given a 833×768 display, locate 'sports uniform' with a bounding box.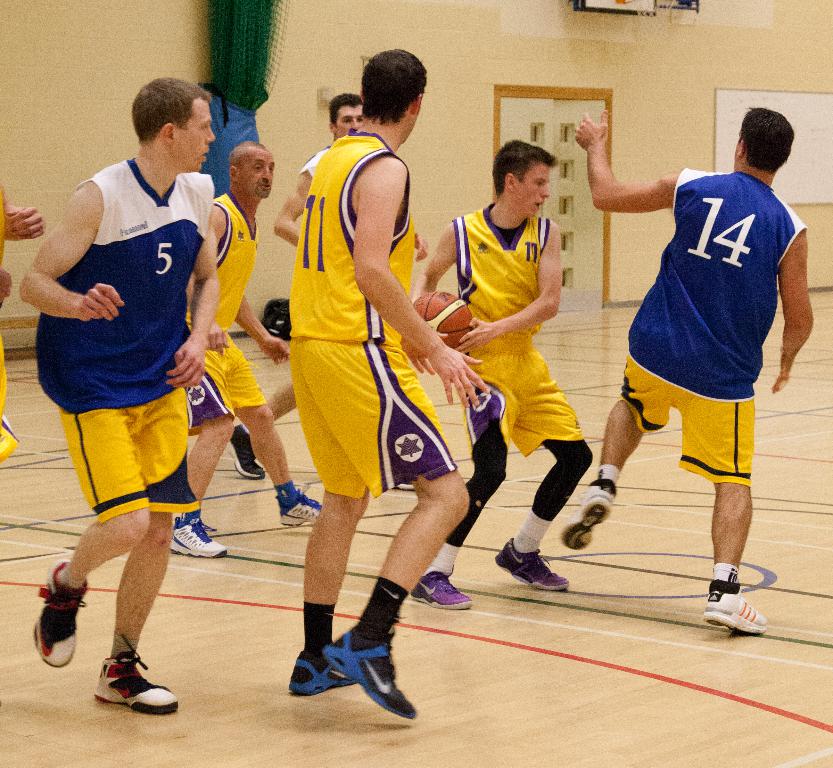
Located: l=447, t=205, r=587, b=457.
